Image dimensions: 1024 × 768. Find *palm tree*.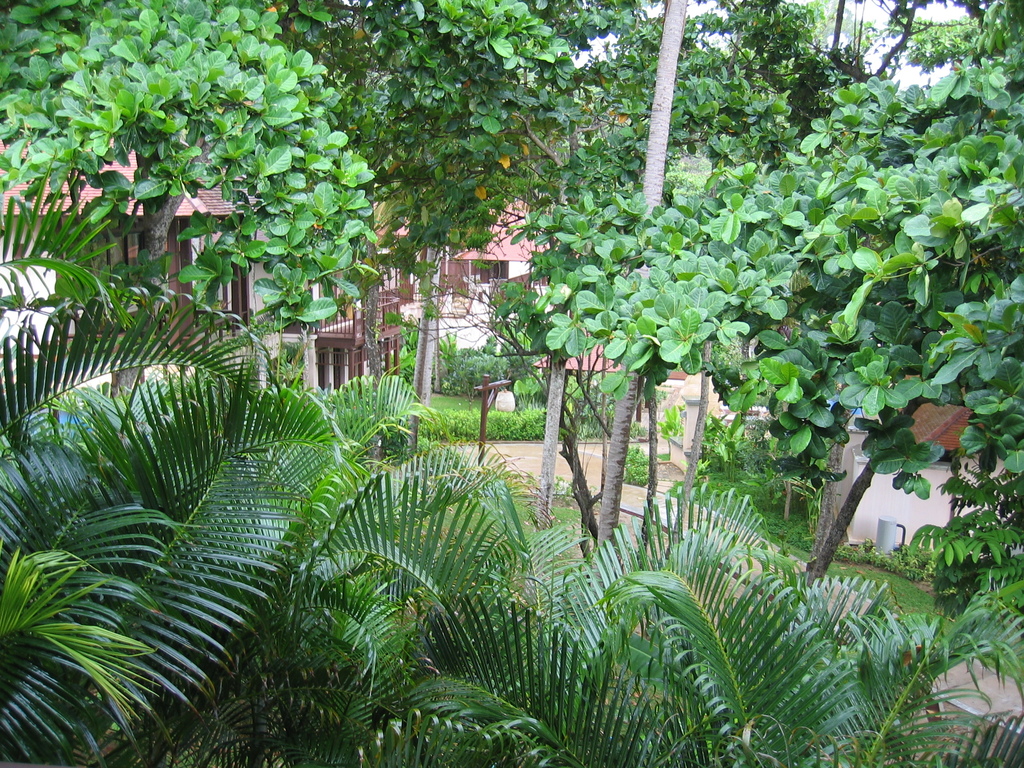
777,560,977,767.
